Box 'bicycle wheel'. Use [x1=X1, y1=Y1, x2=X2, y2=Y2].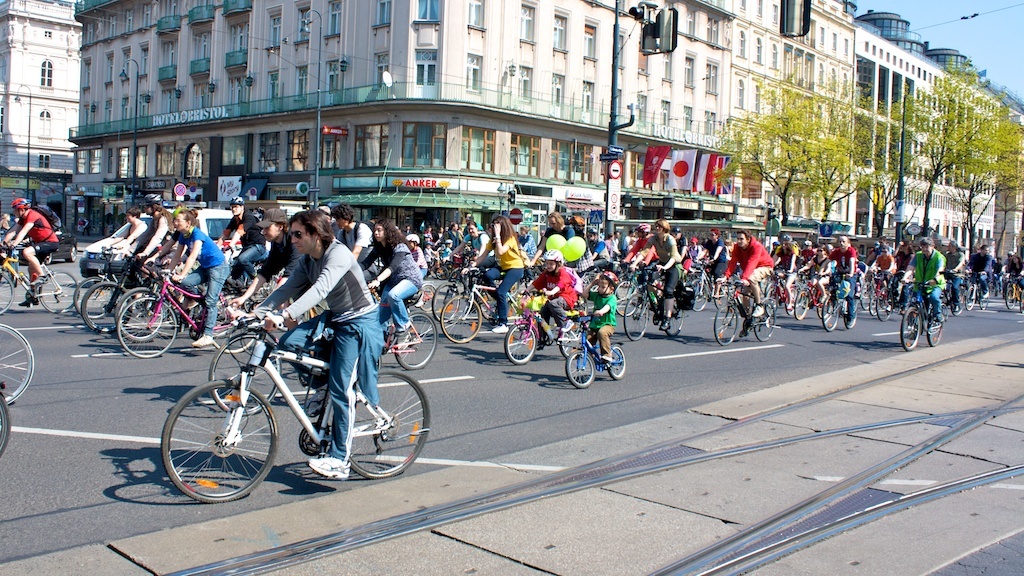
[x1=0, y1=388, x2=12, y2=457].
